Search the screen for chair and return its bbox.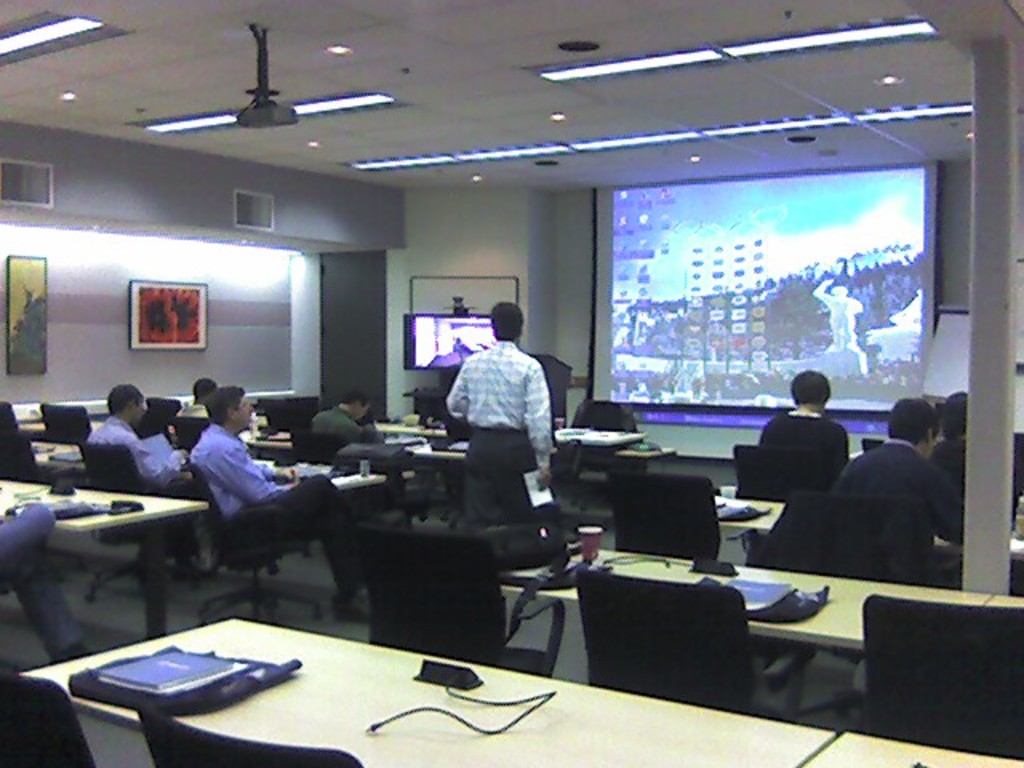
Found: (left=179, top=416, right=203, bottom=456).
